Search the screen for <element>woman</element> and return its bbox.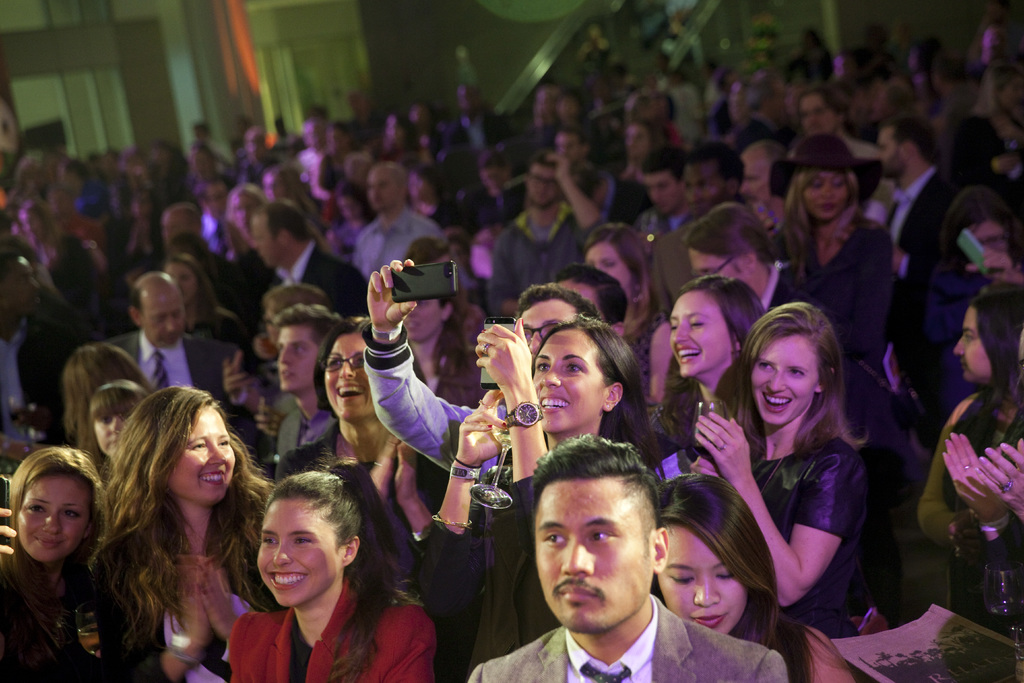
Found: 577, 199, 669, 300.
